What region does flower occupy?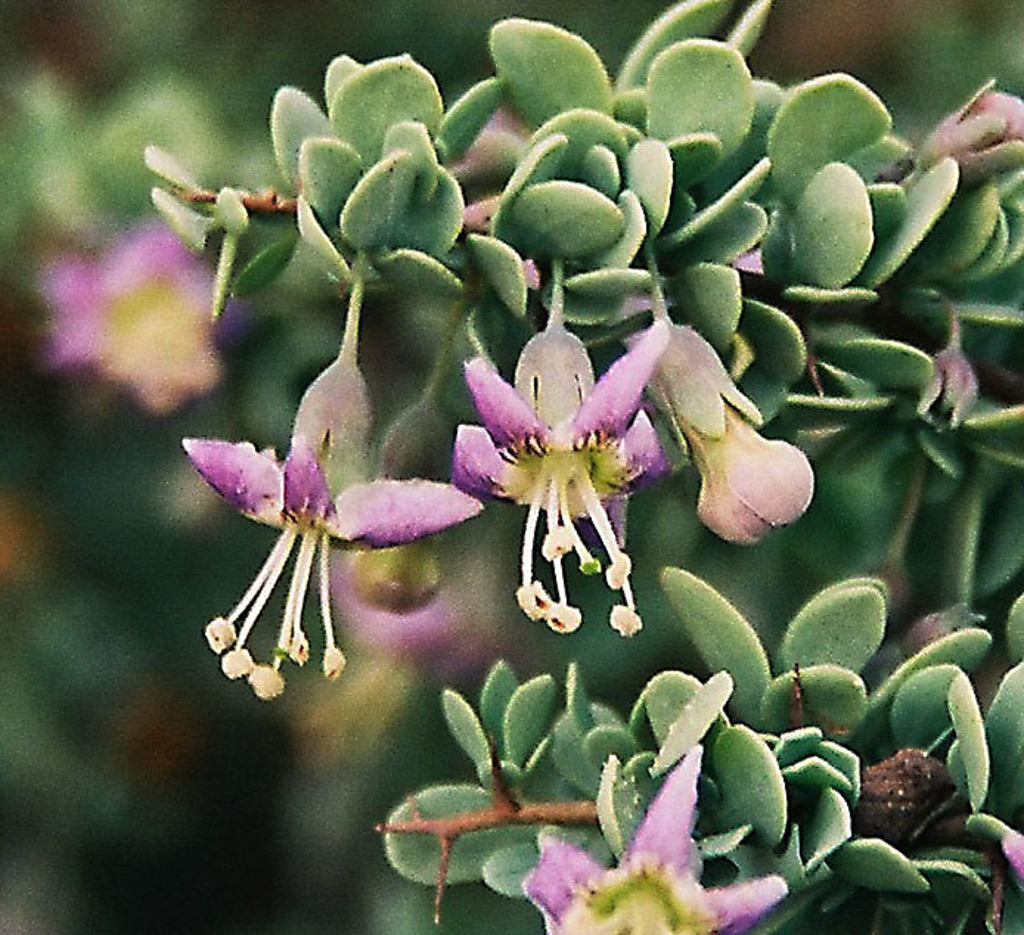
(181, 394, 488, 702).
